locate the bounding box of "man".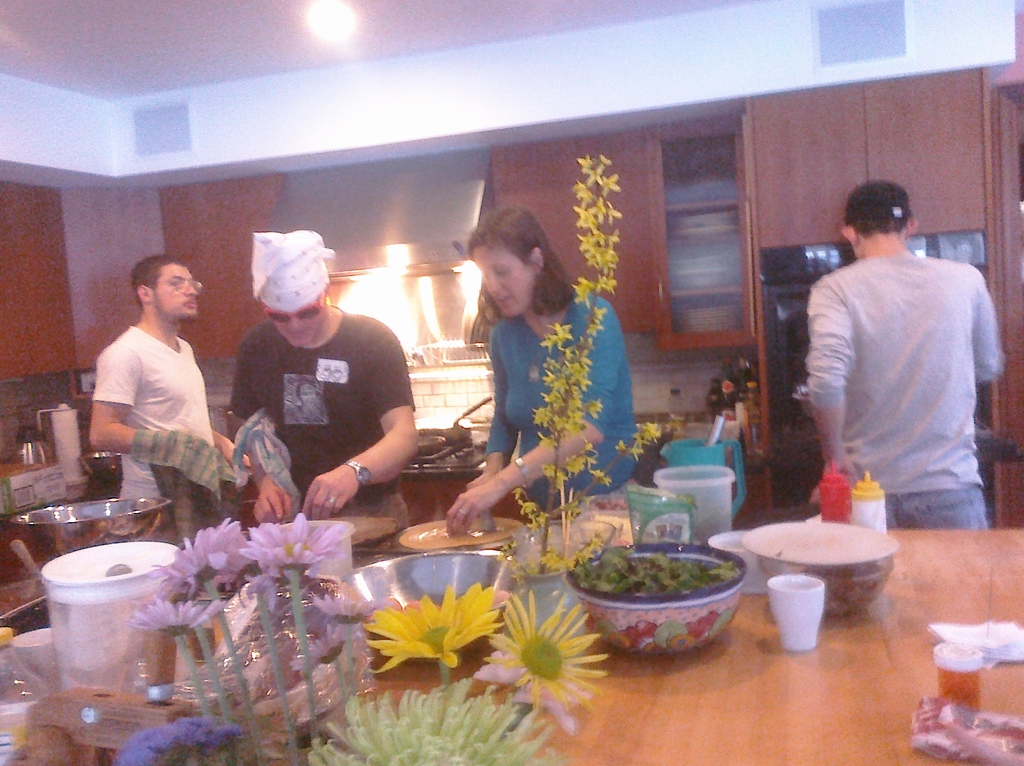
Bounding box: [92, 254, 227, 573].
